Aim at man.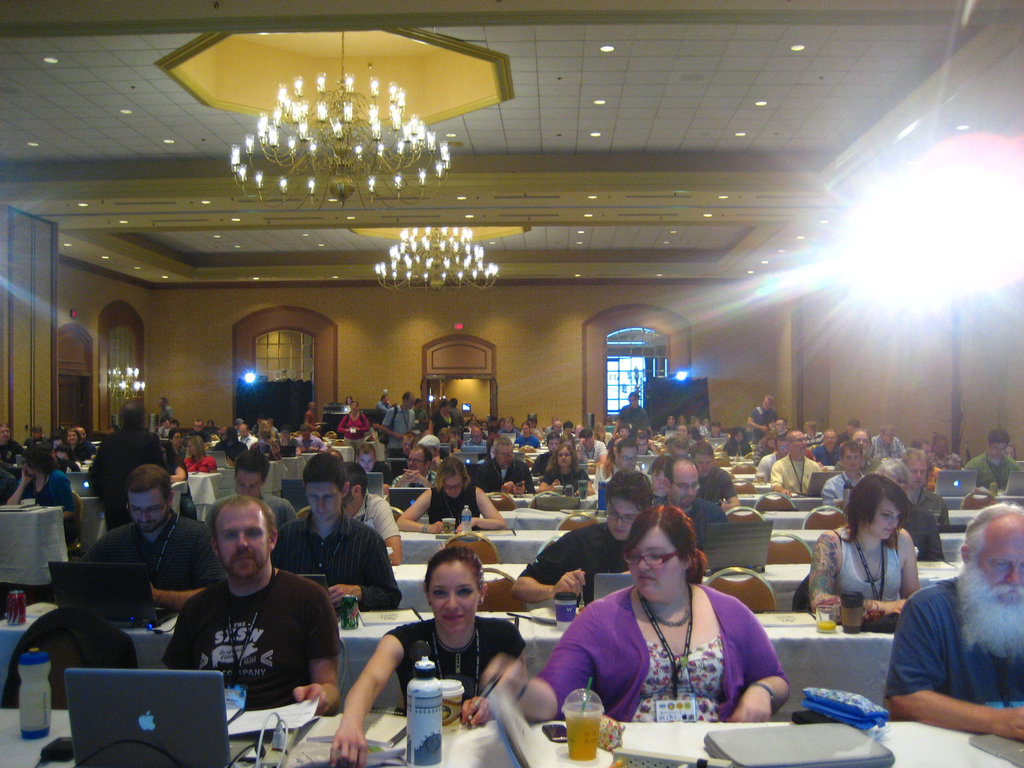
Aimed at x1=271 y1=456 x2=398 y2=611.
